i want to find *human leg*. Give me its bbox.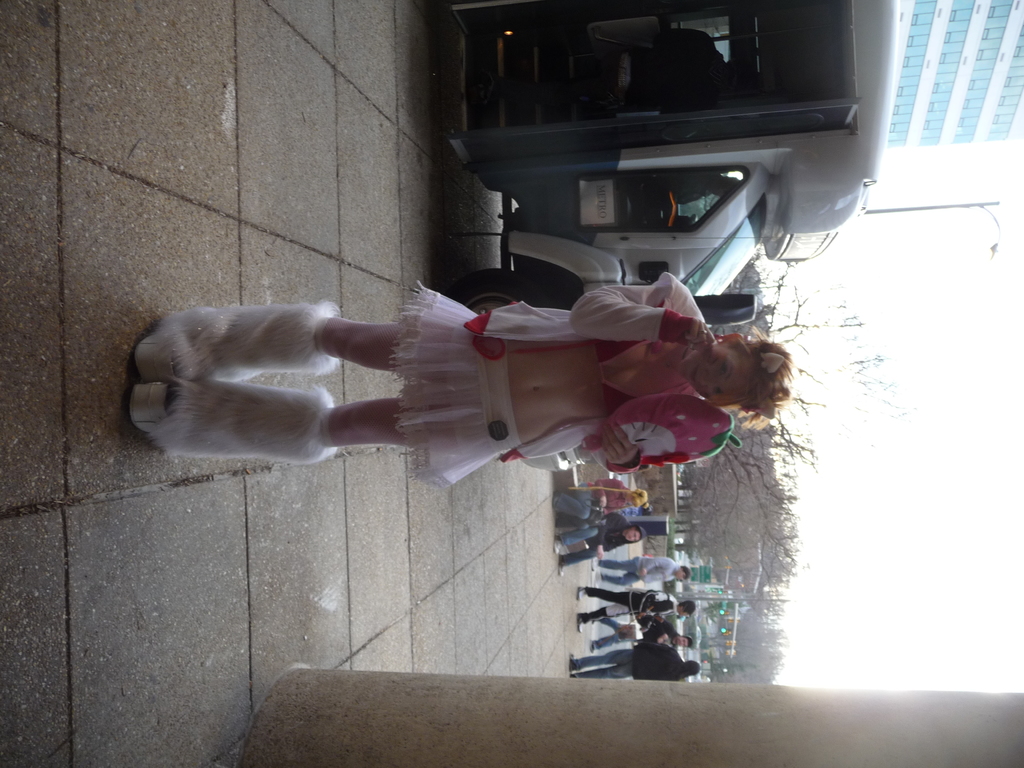
[x1=129, y1=376, x2=463, y2=461].
